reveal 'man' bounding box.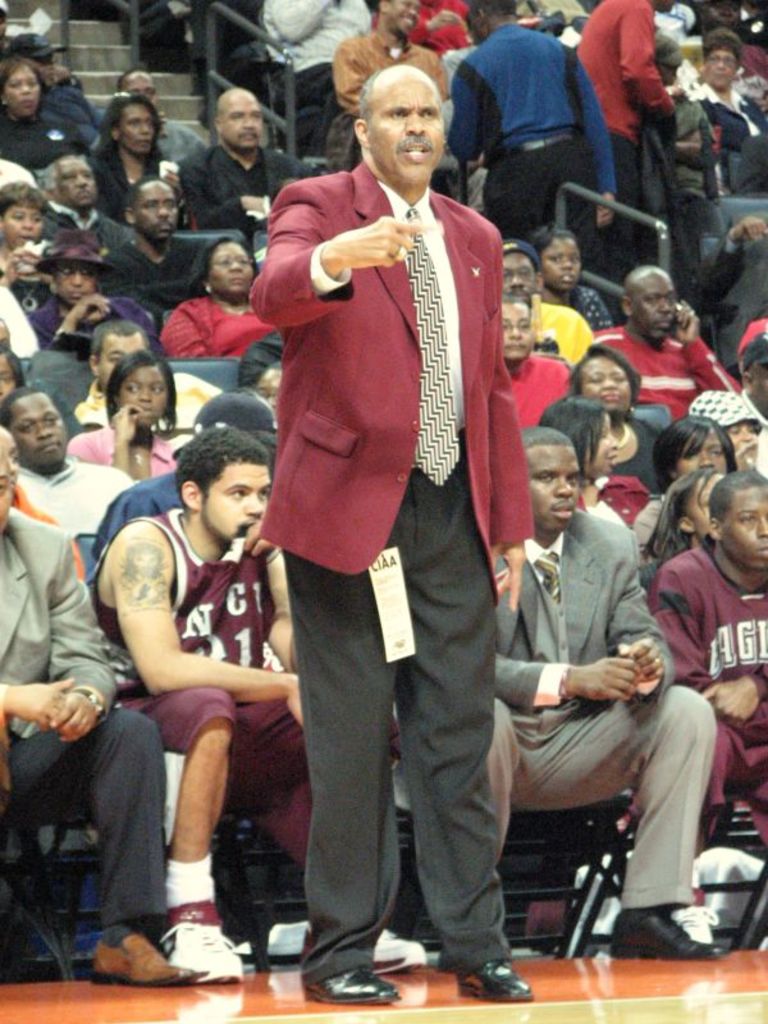
Revealed: region(0, 451, 195, 984).
